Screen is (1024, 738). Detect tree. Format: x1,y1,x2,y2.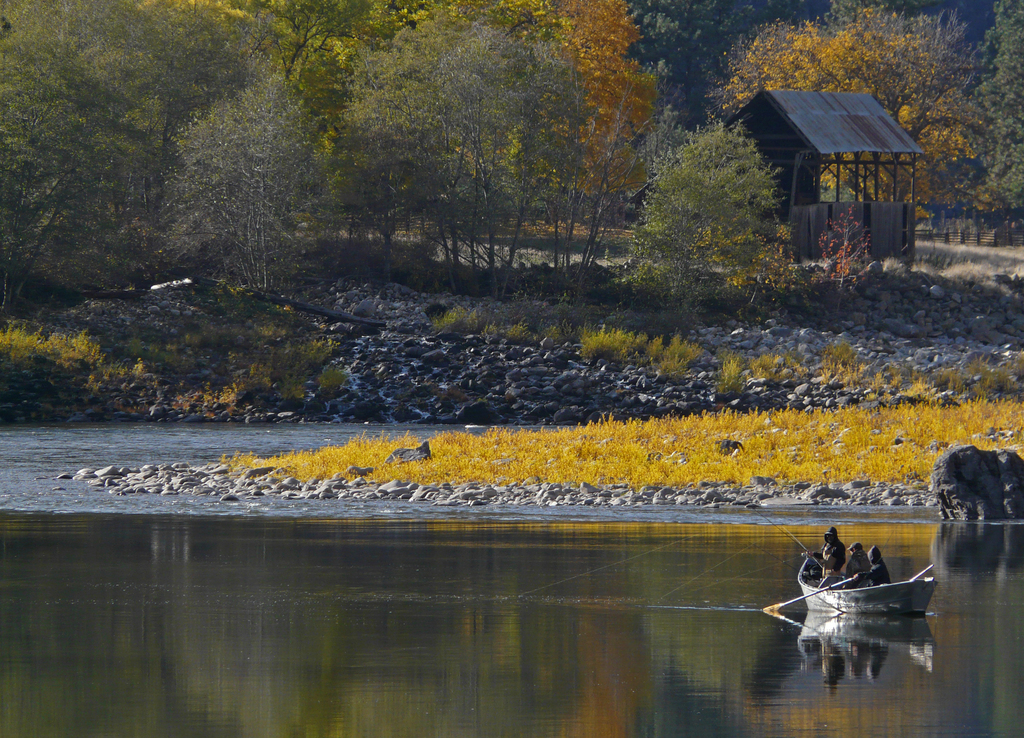
714,0,976,227.
